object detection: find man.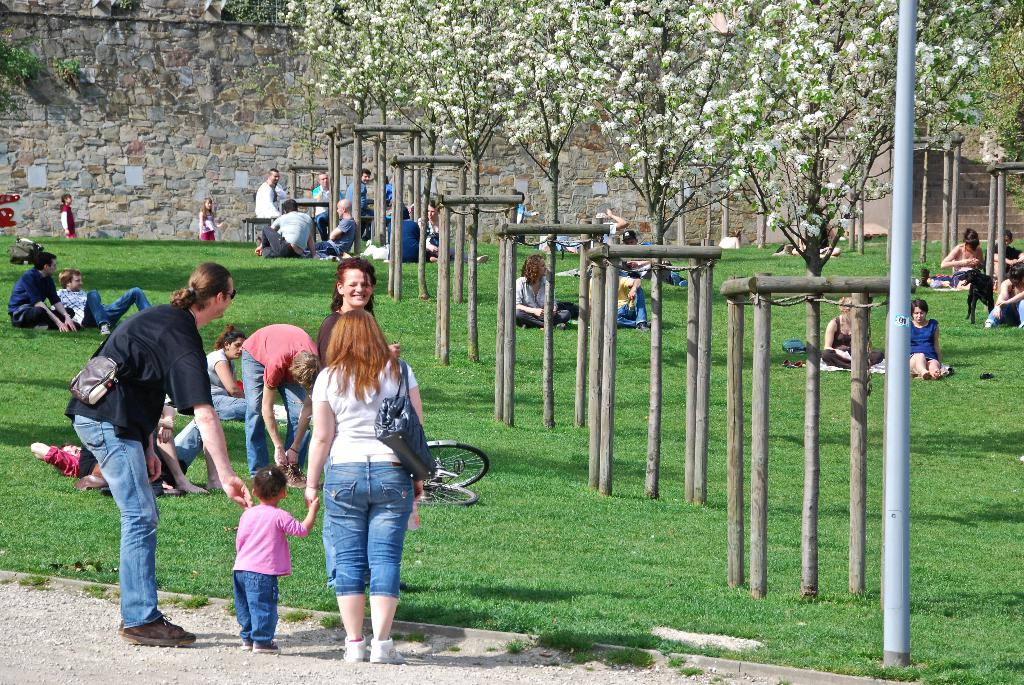
left=255, top=165, right=298, bottom=230.
